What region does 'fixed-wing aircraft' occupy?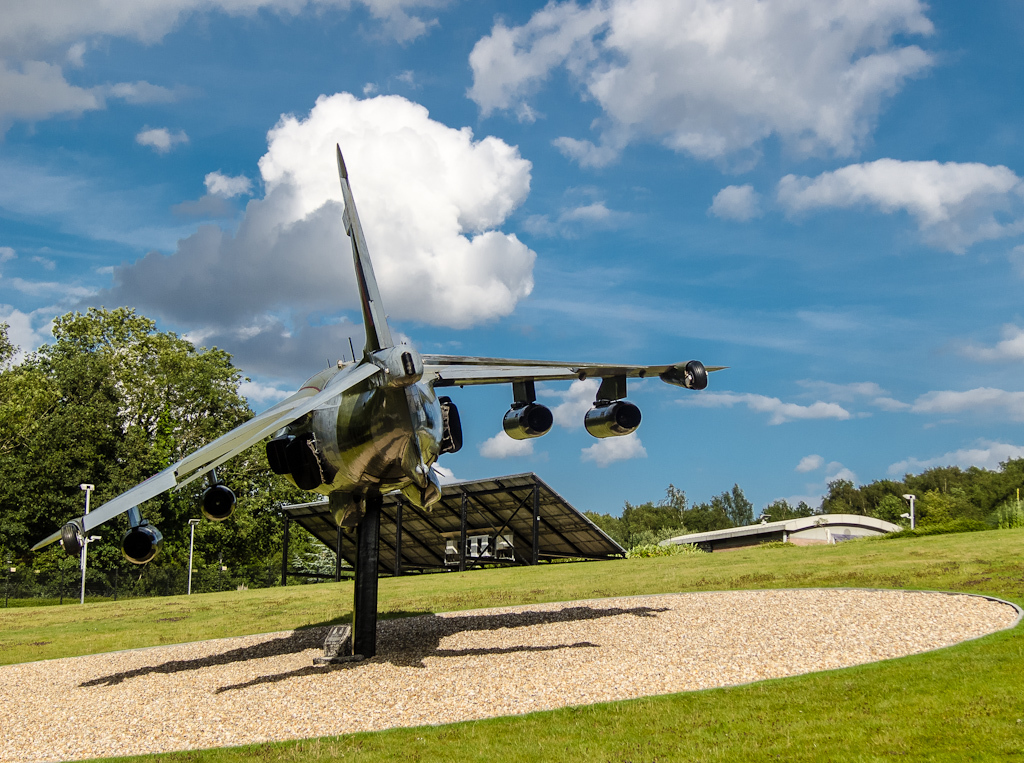
<region>29, 145, 732, 547</region>.
